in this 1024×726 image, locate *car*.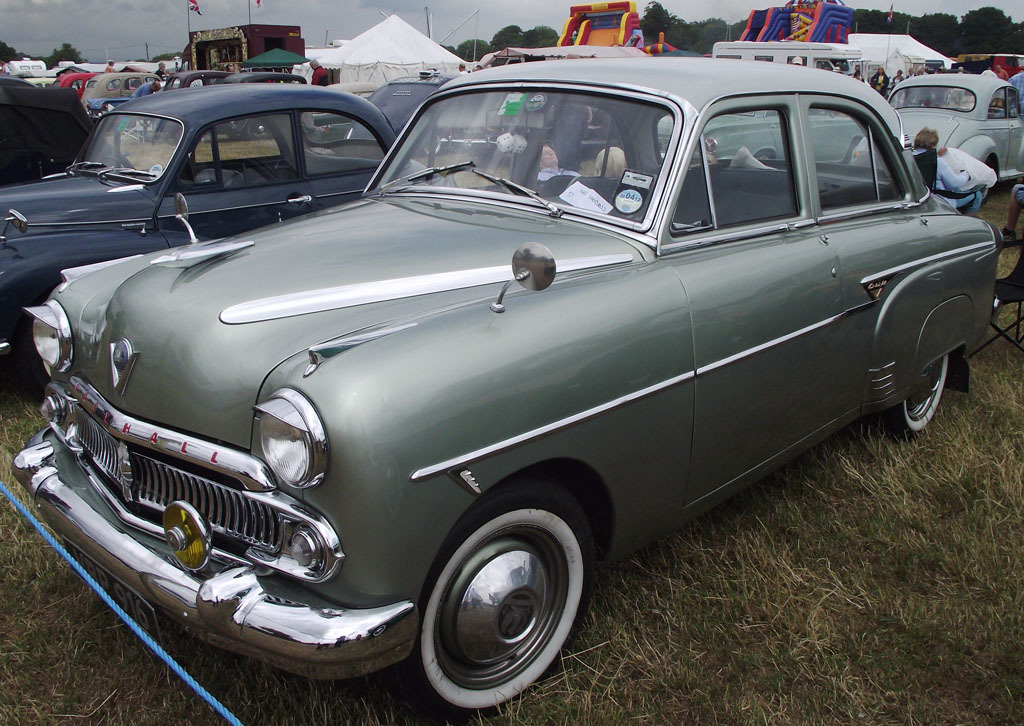
Bounding box: BBox(8, 57, 998, 712).
